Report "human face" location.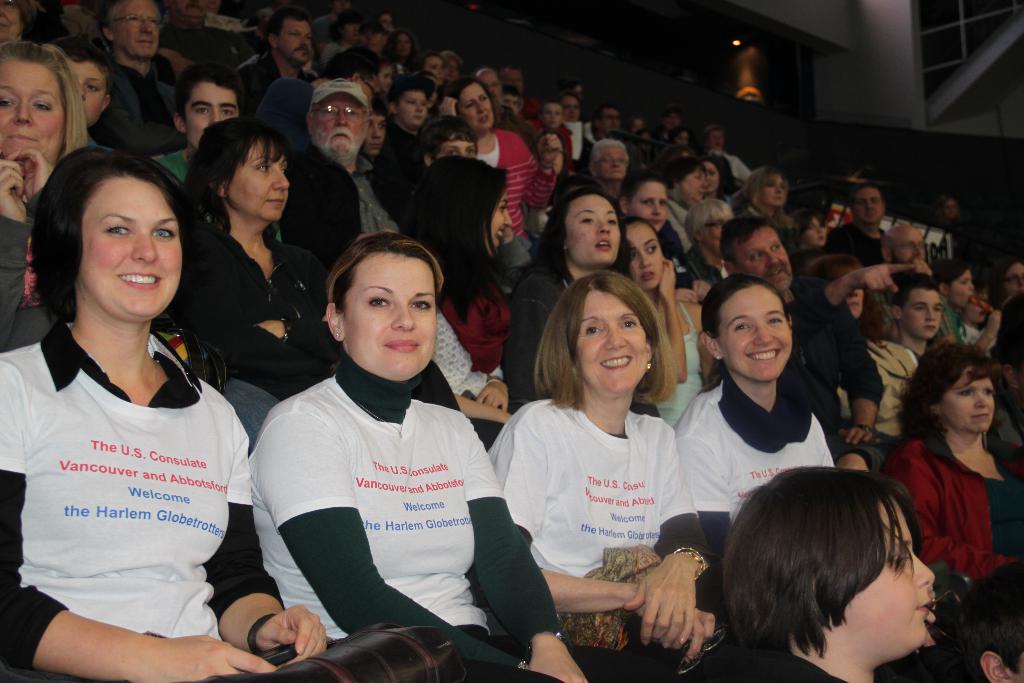
Report: bbox=(860, 188, 884, 230).
